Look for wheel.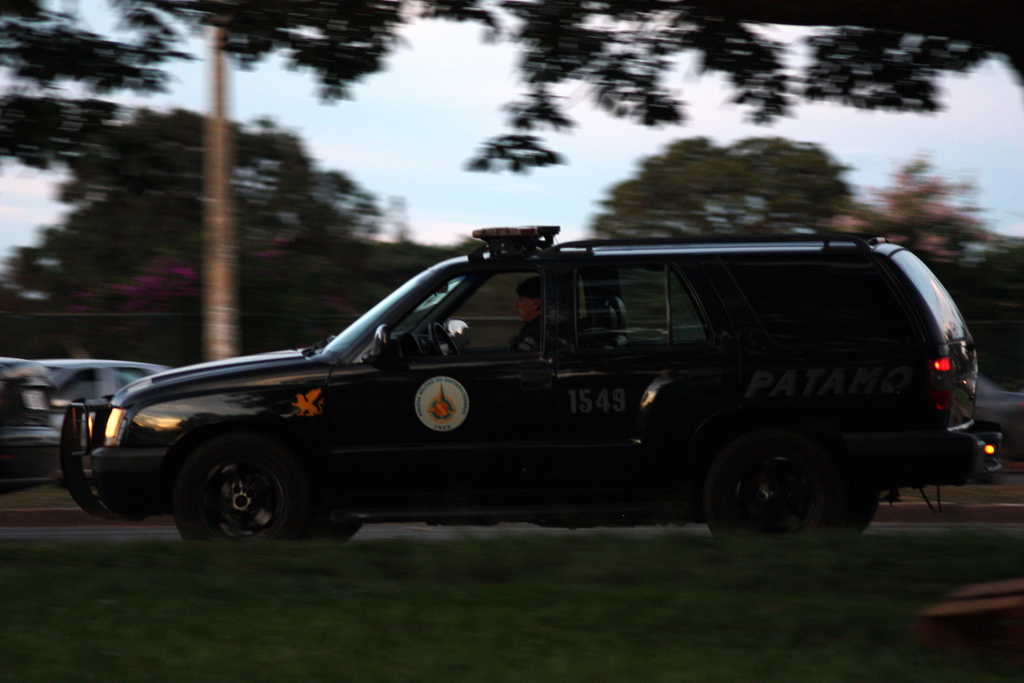
Found: Rect(287, 517, 362, 546).
